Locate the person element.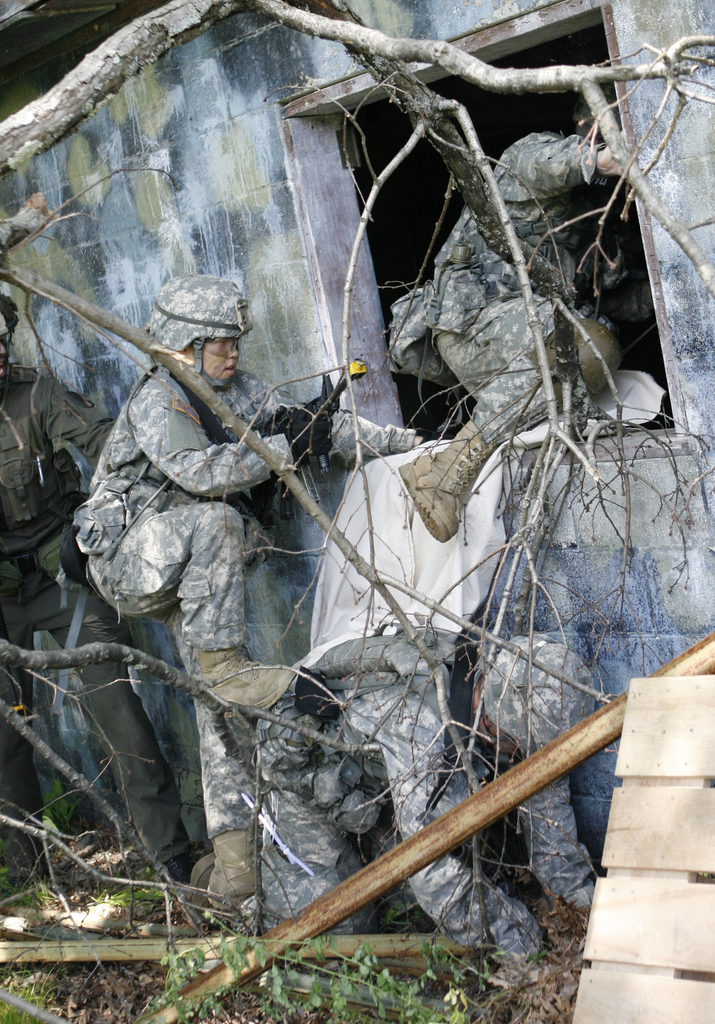
Element bbox: box=[183, 626, 599, 974].
